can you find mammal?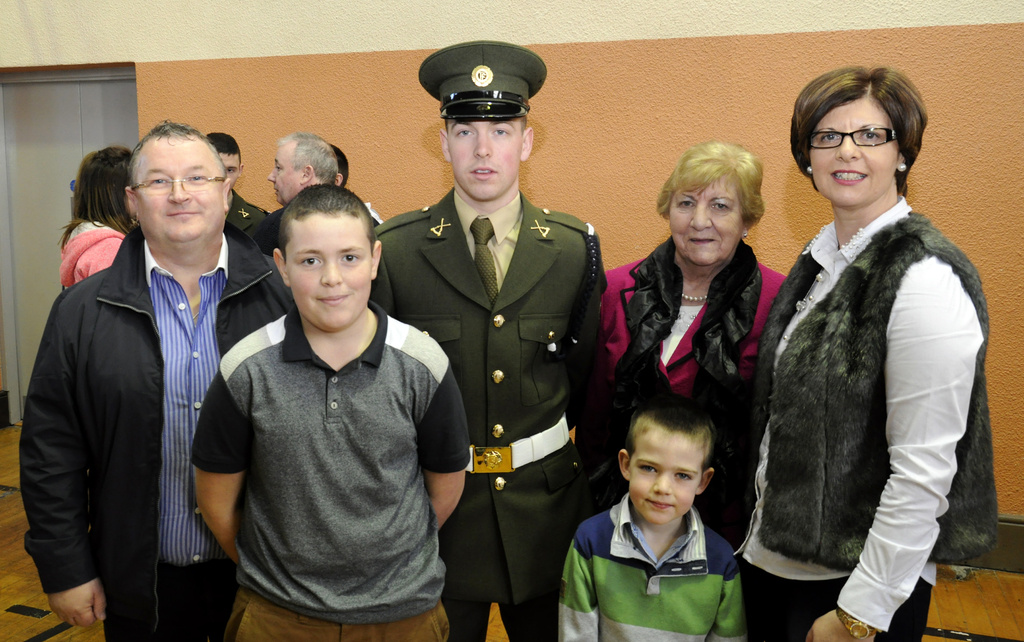
Yes, bounding box: Rect(24, 120, 291, 641).
